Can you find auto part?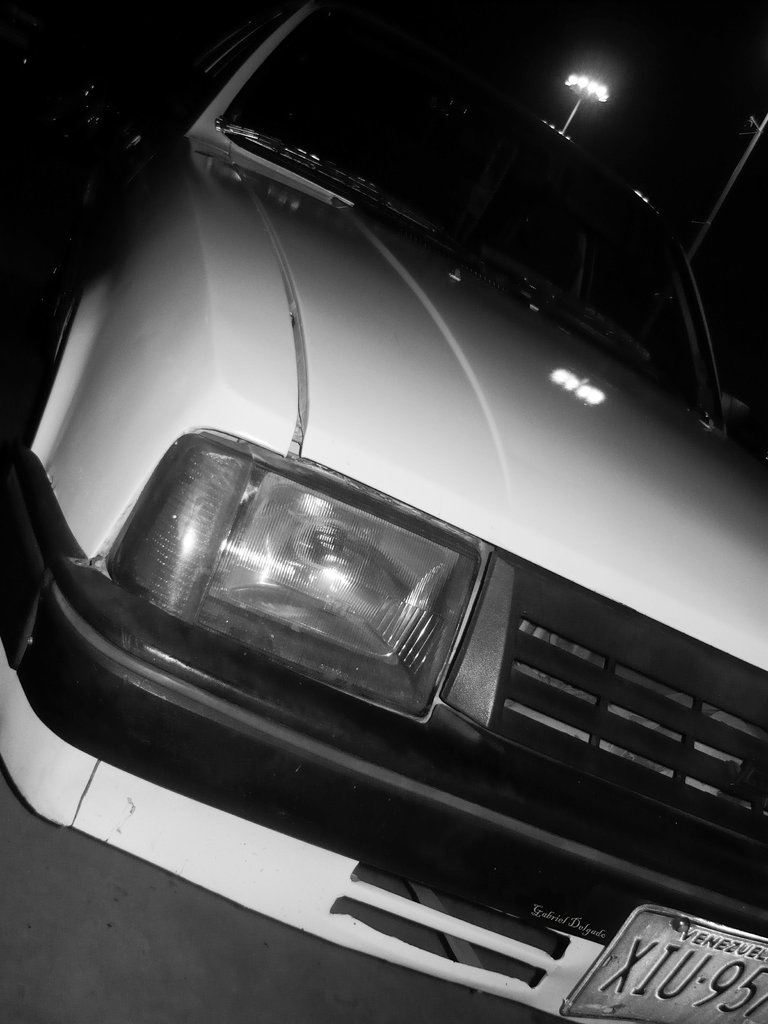
Yes, bounding box: (104, 424, 490, 725).
